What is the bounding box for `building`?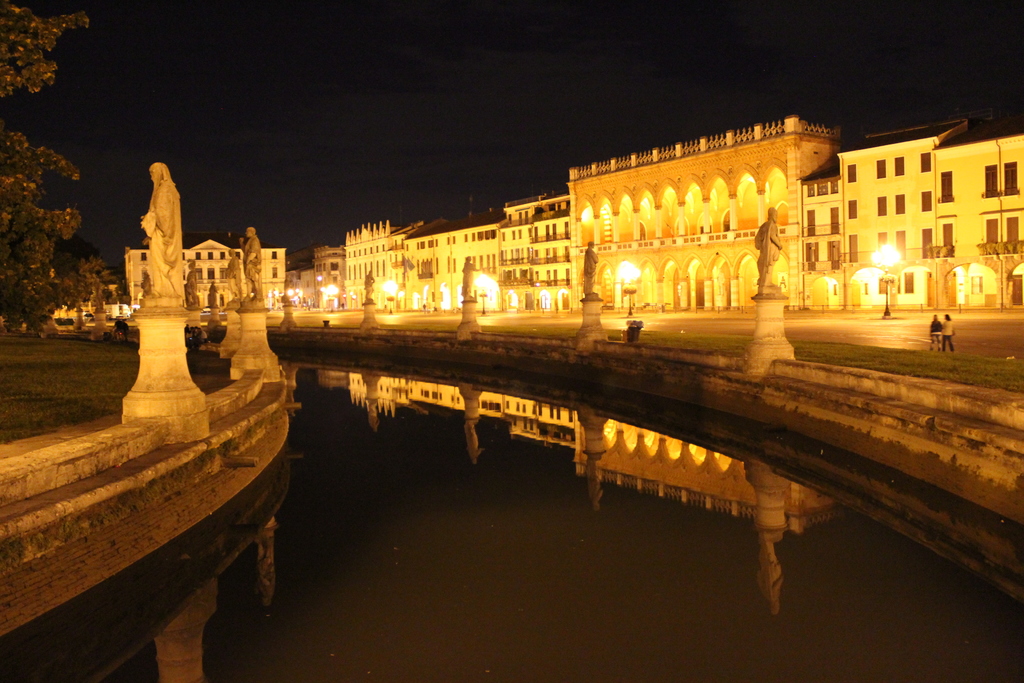
bbox=(797, 113, 1023, 304).
